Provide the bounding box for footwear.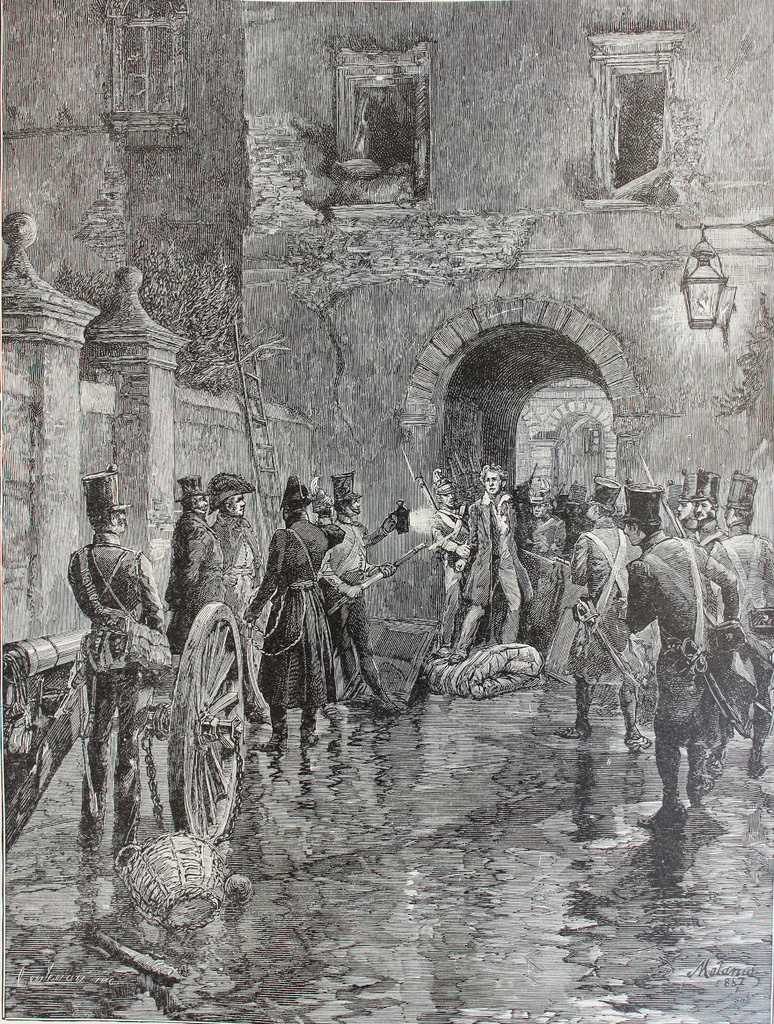
detection(633, 805, 689, 829).
